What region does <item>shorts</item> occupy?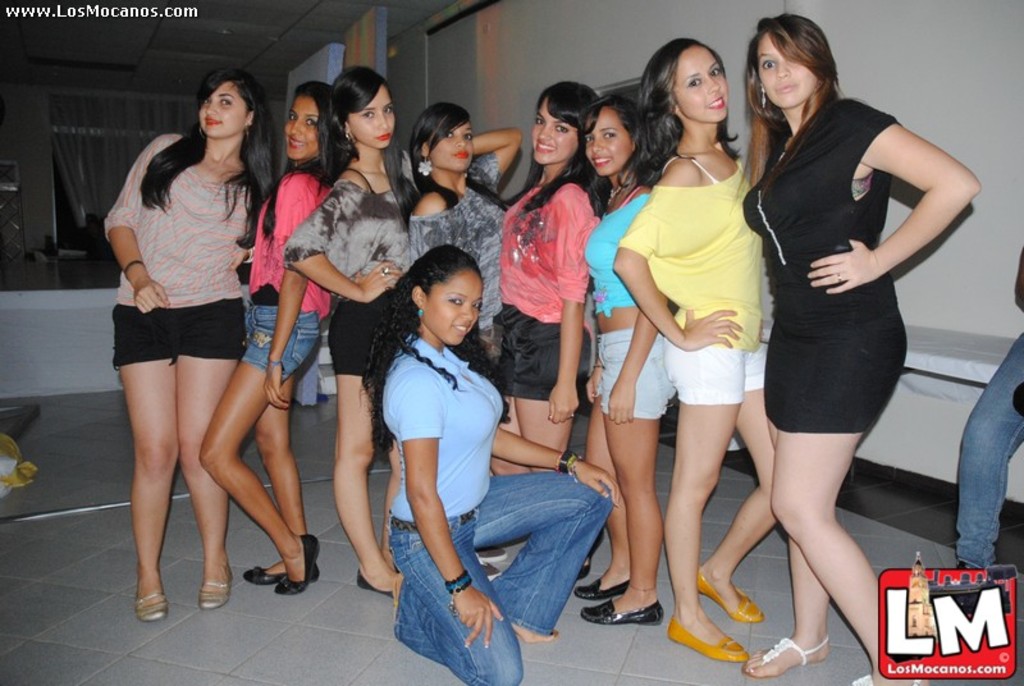
left=326, top=289, right=396, bottom=380.
